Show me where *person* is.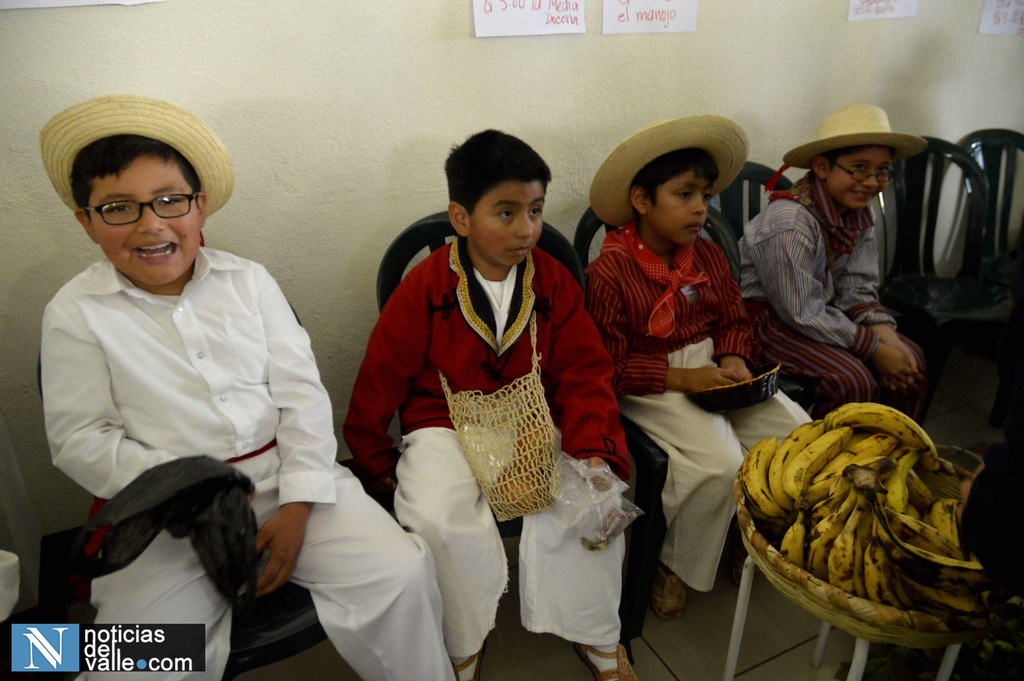
*person* is at 42 91 476 680.
